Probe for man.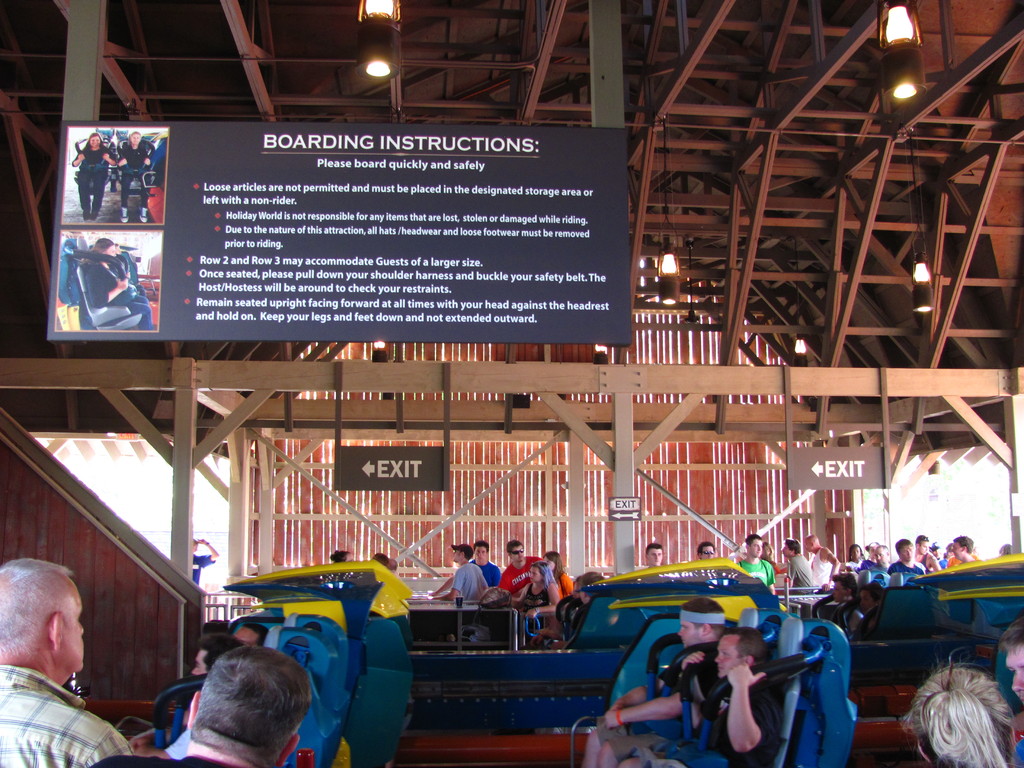
Probe result: {"x1": 0, "y1": 553, "x2": 134, "y2": 767}.
